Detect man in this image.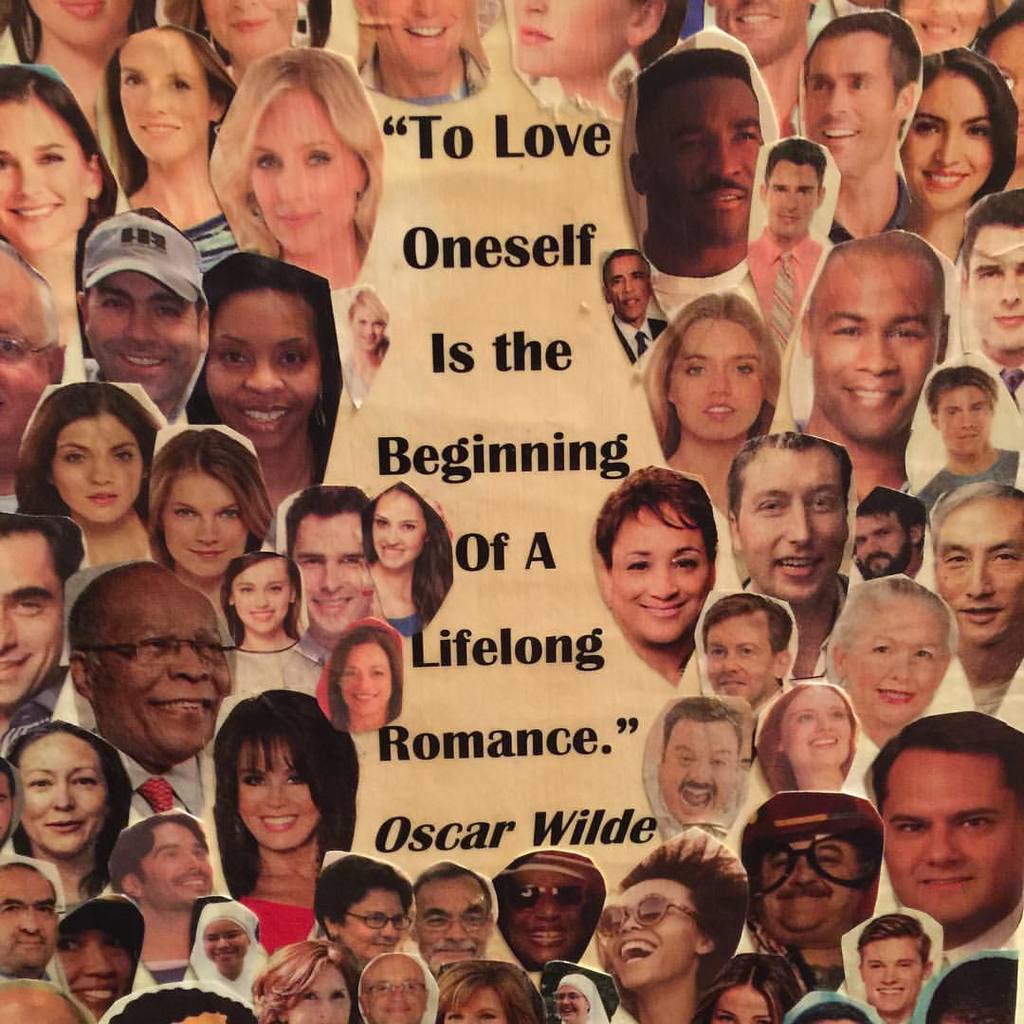
Detection: Rect(818, 722, 1023, 989).
